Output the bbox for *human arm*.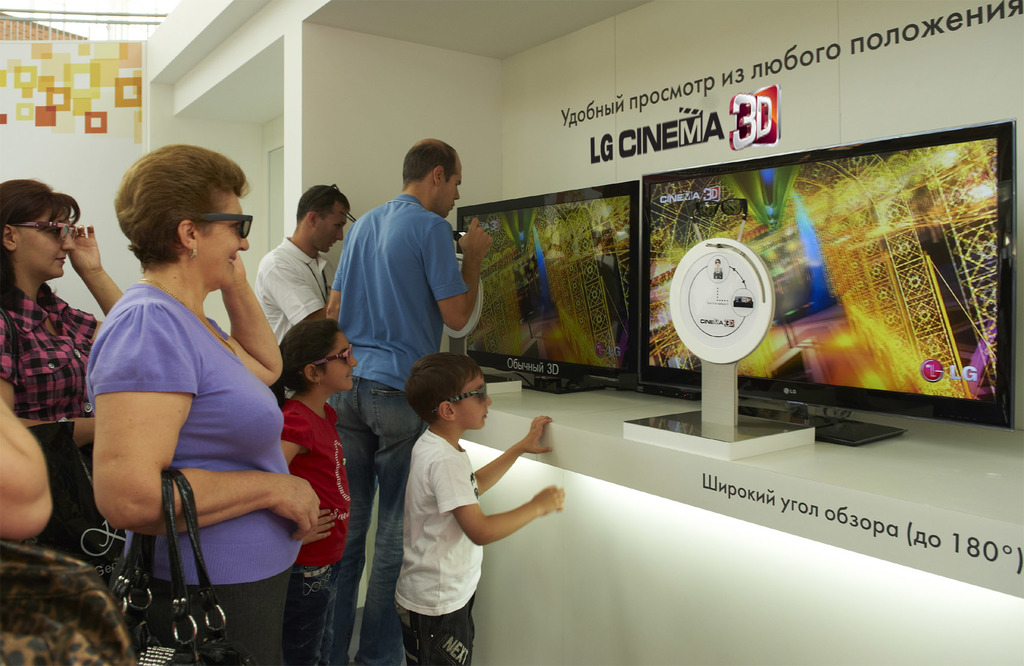
[left=0, top=317, right=86, bottom=448].
